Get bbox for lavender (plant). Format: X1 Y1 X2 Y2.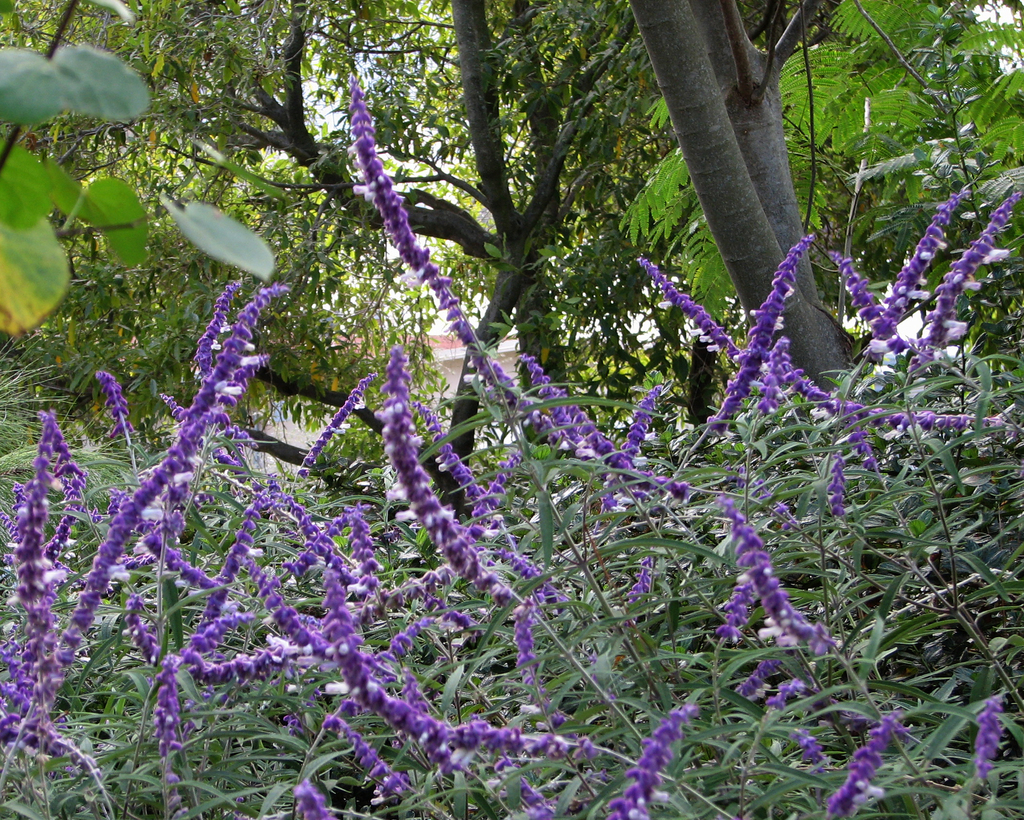
828 258 948 375.
